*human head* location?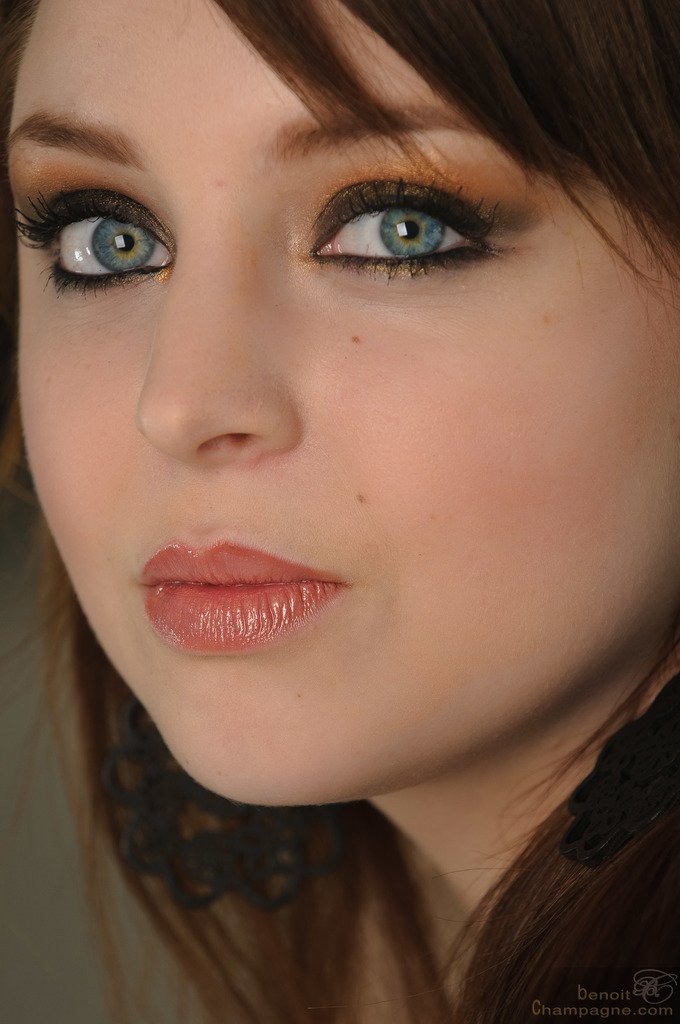
x1=0 y1=0 x2=679 y2=828
